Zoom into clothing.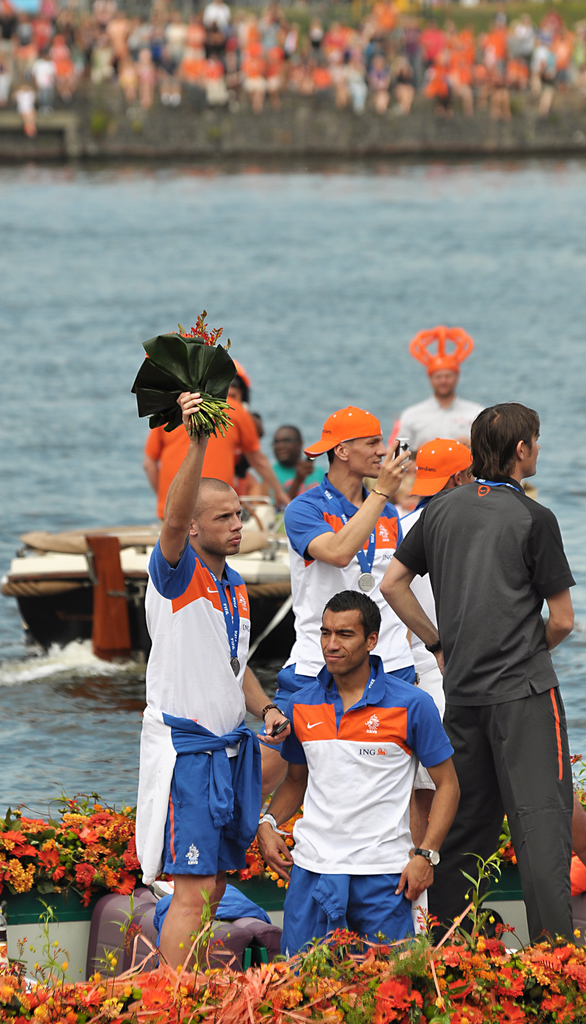
Zoom target: <bbox>402, 435, 474, 502</bbox>.
